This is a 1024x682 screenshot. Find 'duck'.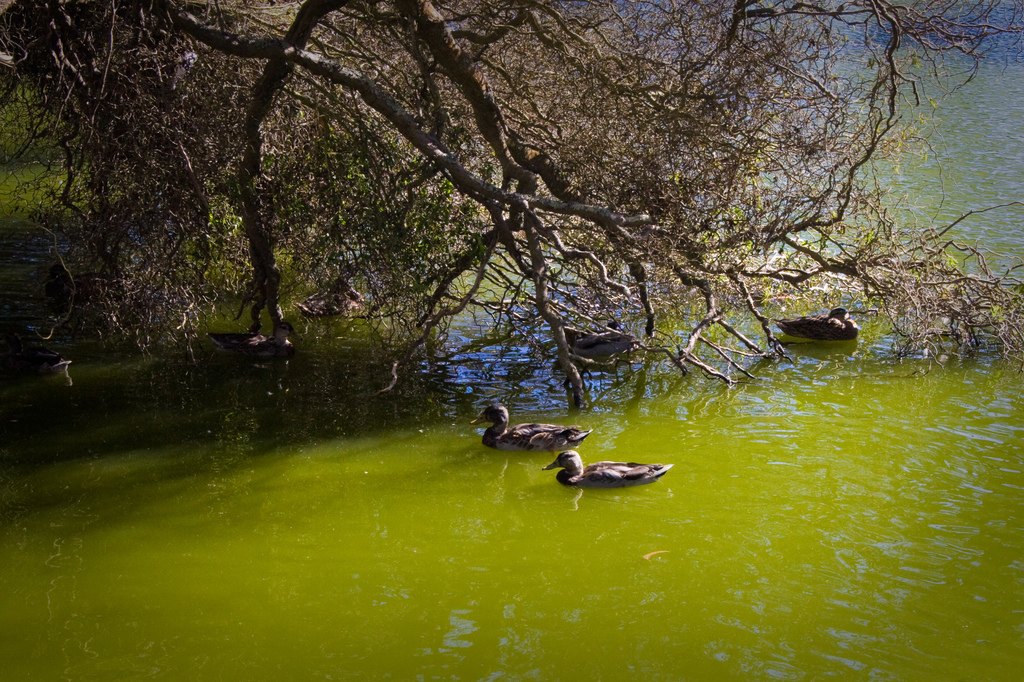
Bounding box: Rect(470, 396, 591, 454).
